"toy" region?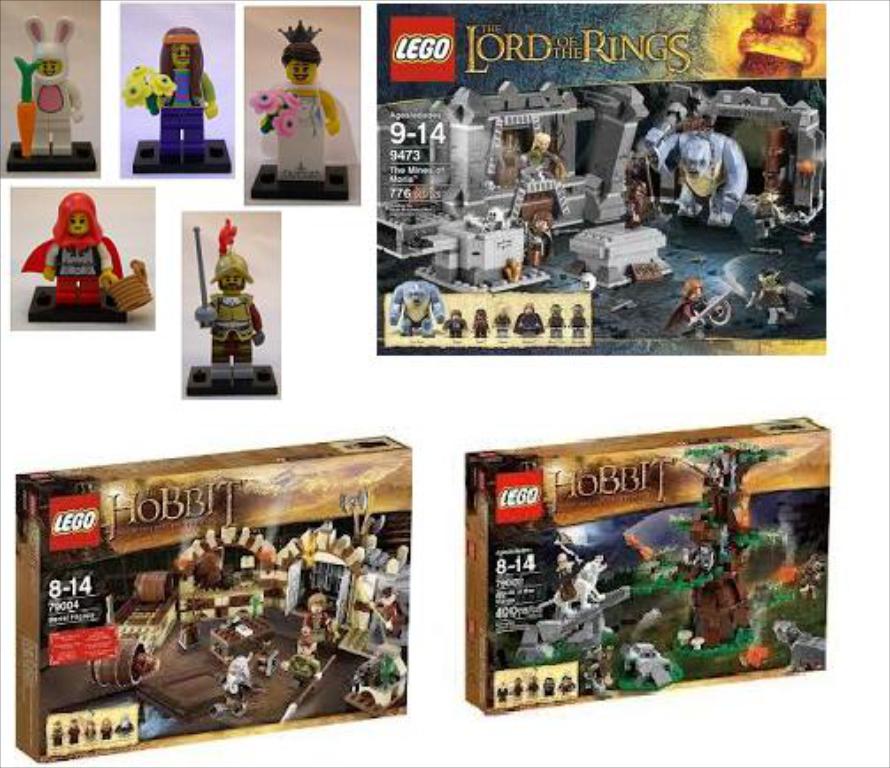
30,287,127,324
